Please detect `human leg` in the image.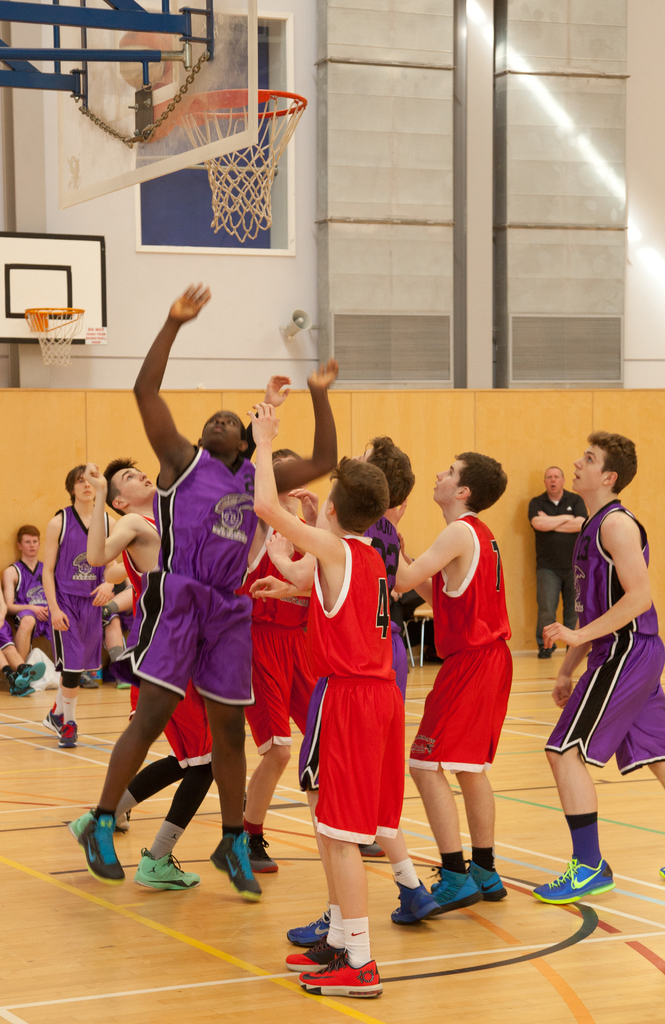
<bbox>138, 758, 205, 893</bbox>.
